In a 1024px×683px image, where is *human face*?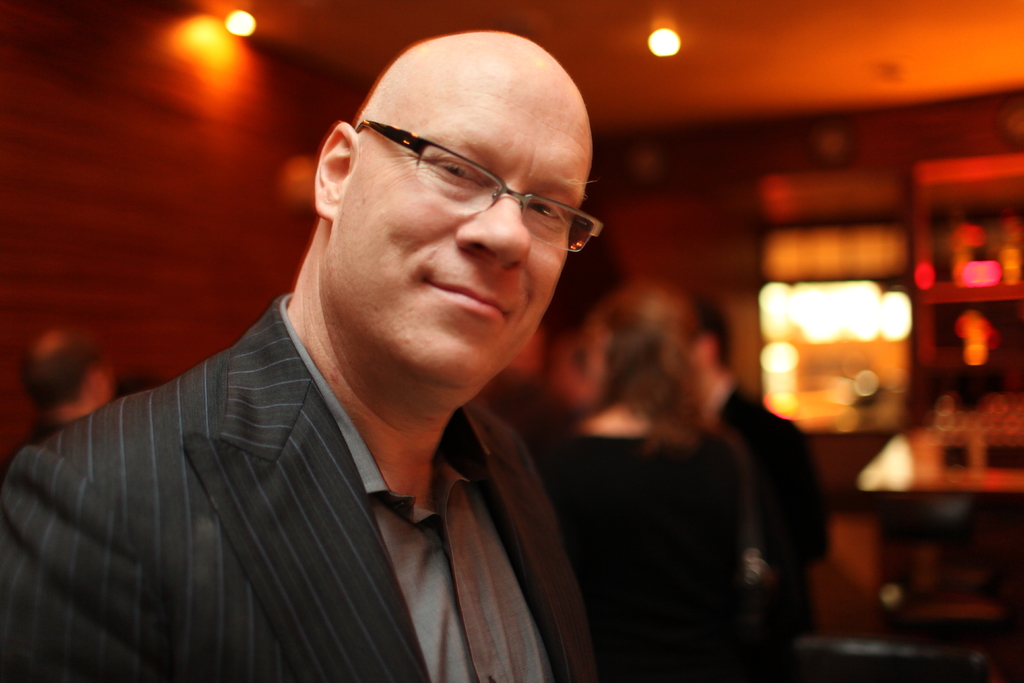
bbox=(318, 29, 648, 398).
